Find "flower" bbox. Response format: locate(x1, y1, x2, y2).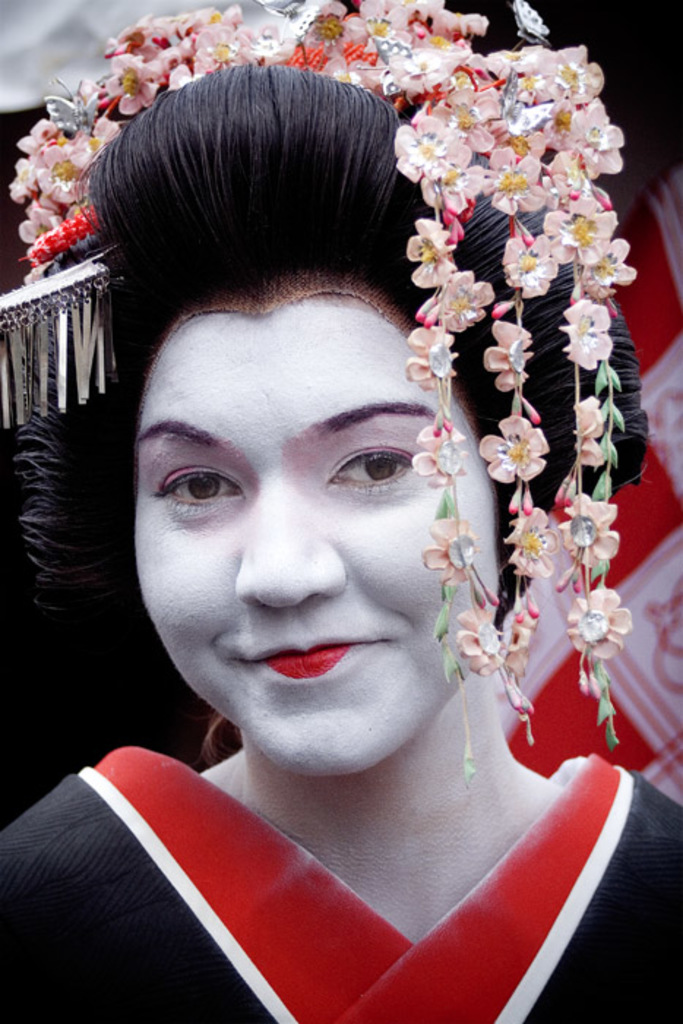
locate(578, 585, 649, 666).
